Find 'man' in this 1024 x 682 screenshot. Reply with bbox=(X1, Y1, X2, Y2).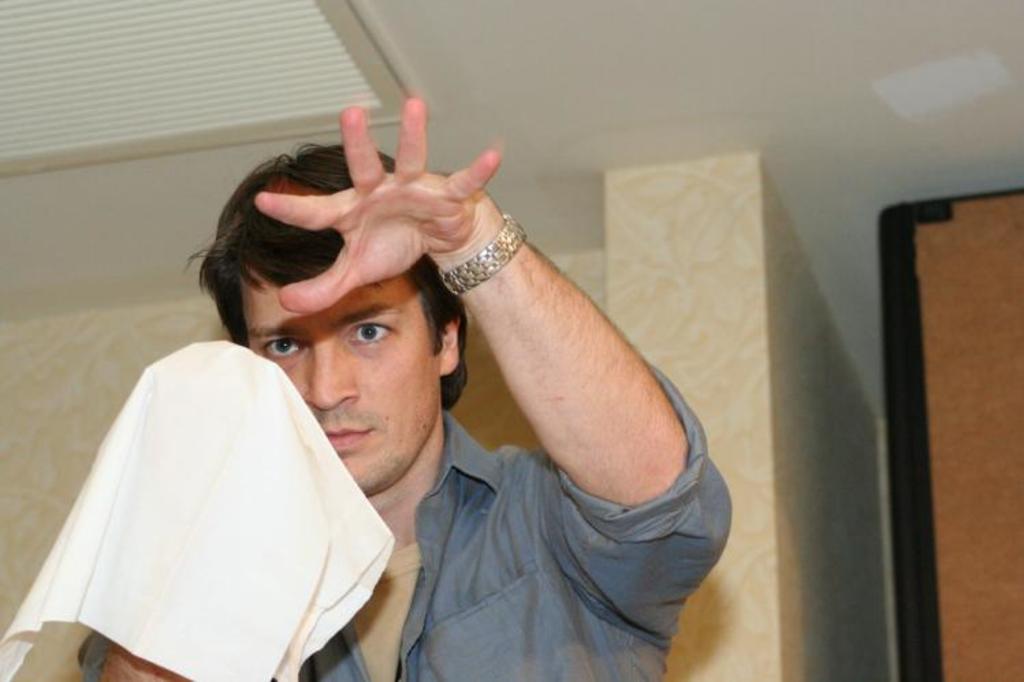
bbox=(81, 94, 770, 666).
